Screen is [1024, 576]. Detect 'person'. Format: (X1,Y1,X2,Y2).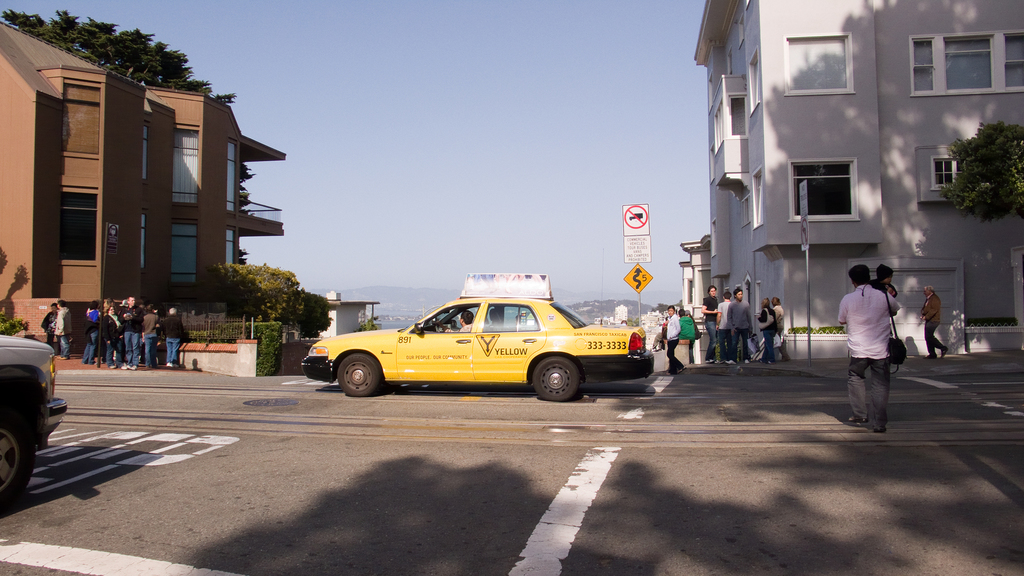
(51,299,77,363).
